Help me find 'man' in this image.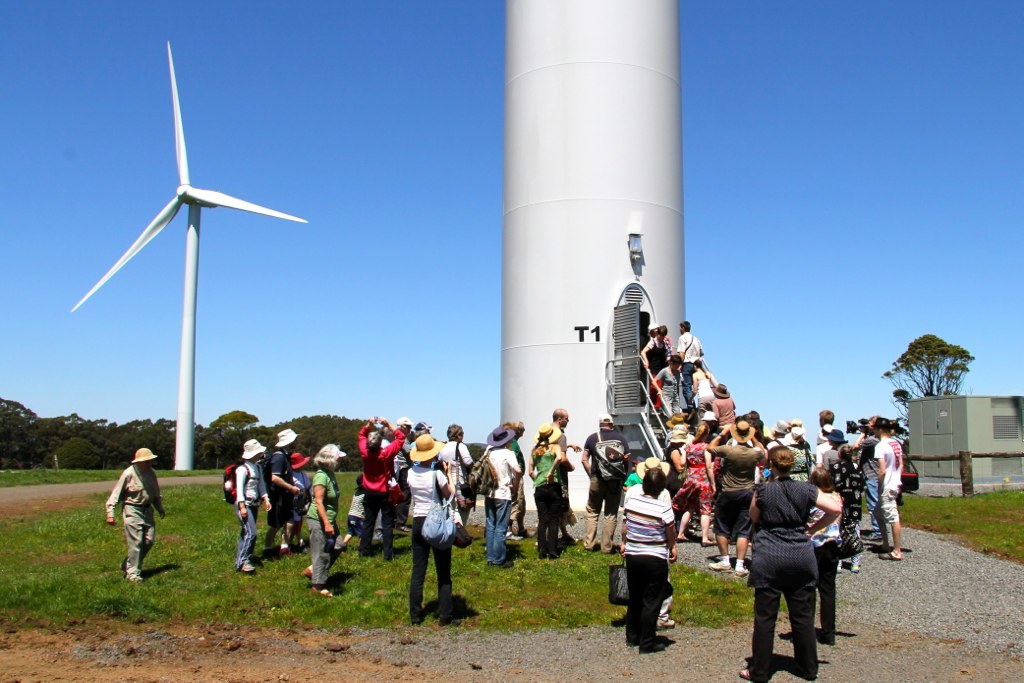
Found it: (x1=394, y1=415, x2=416, y2=531).
